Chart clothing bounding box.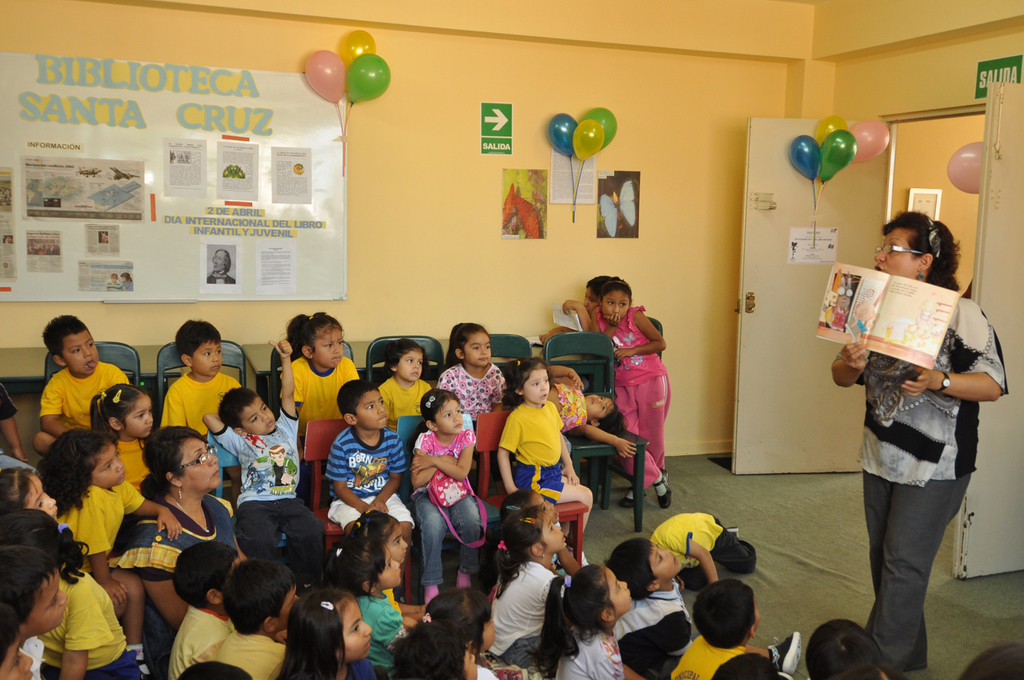
Charted: detection(435, 357, 509, 428).
